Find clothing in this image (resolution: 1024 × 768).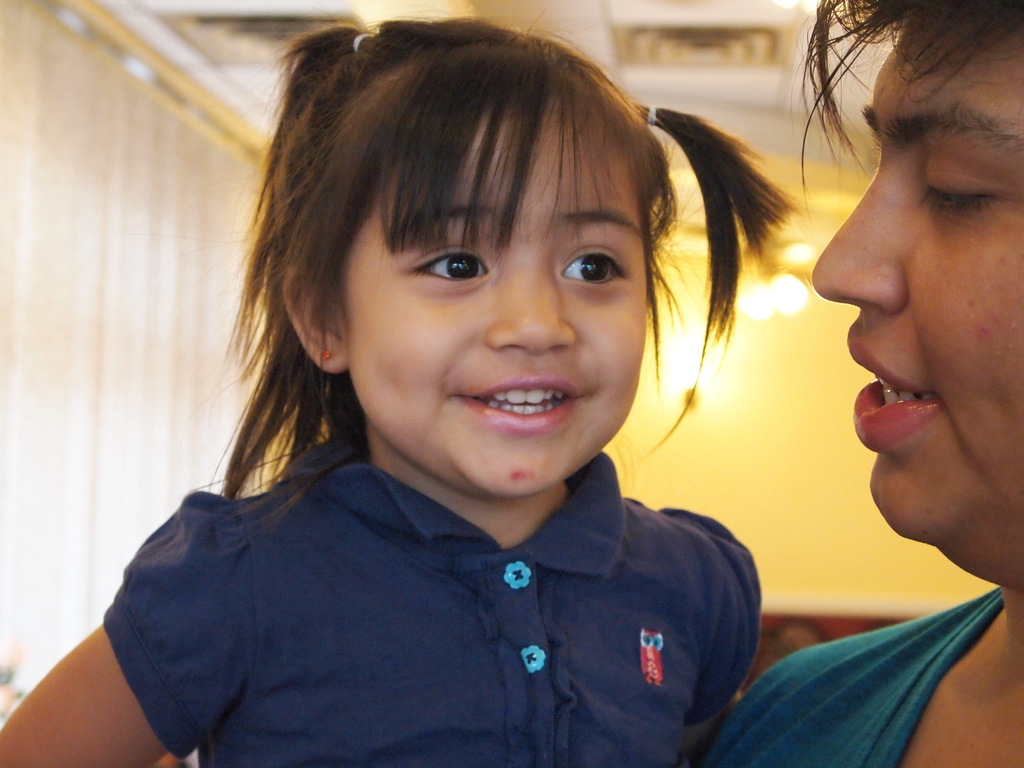
[x1=696, y1=579, x2=1000, y2=767].
